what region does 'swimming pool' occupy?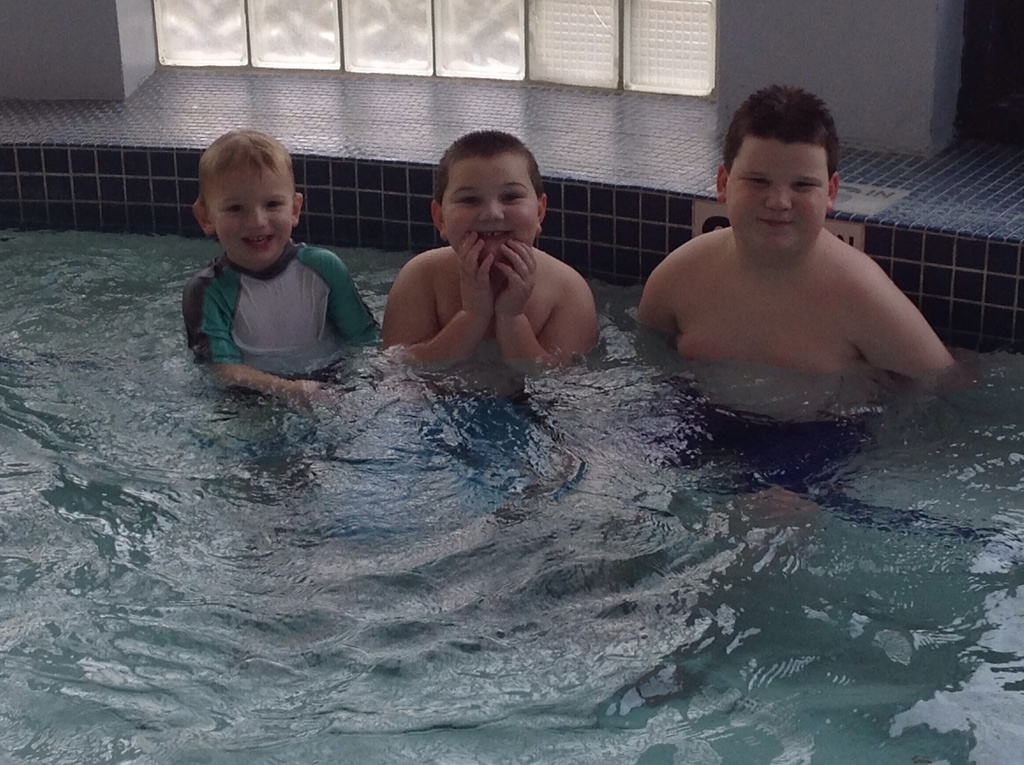
[left=0, top=68, right=1023, bottom=666].
